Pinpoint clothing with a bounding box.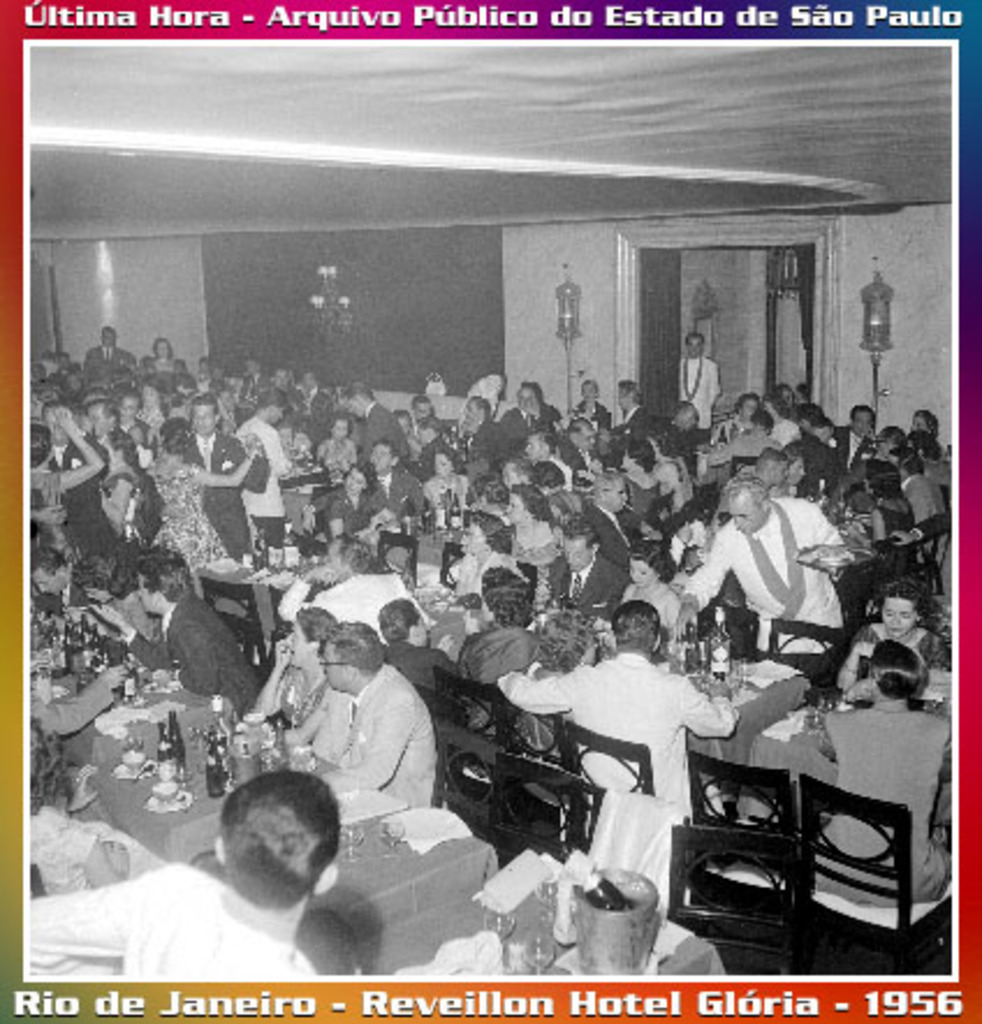
crop(306, 630, 459, 839).
